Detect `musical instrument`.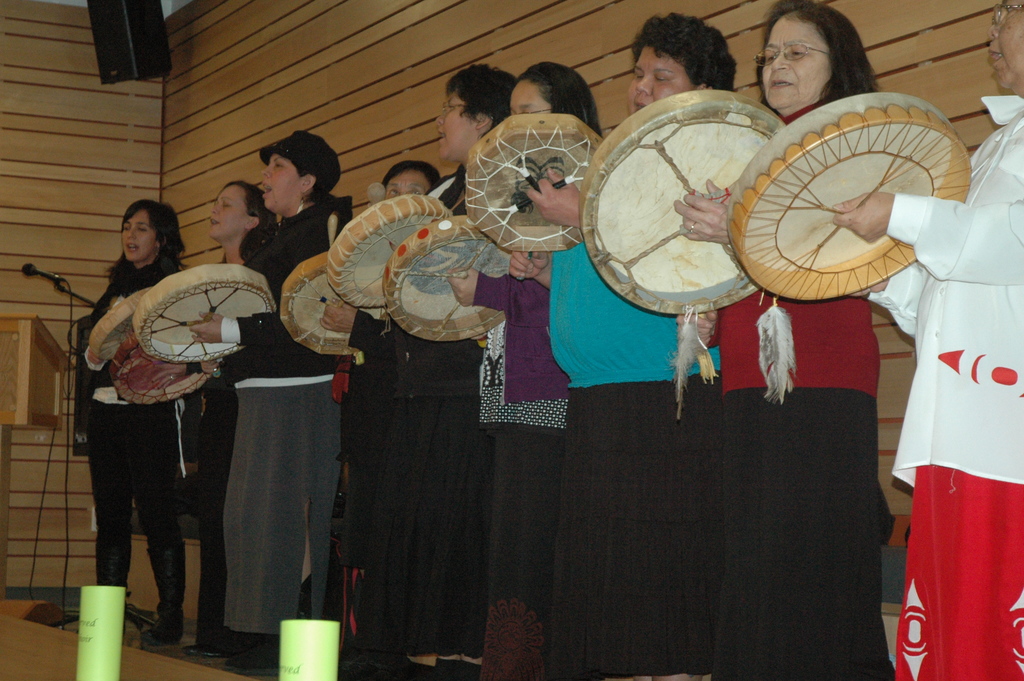
Detected at box=[136, 270, 271, 363].
